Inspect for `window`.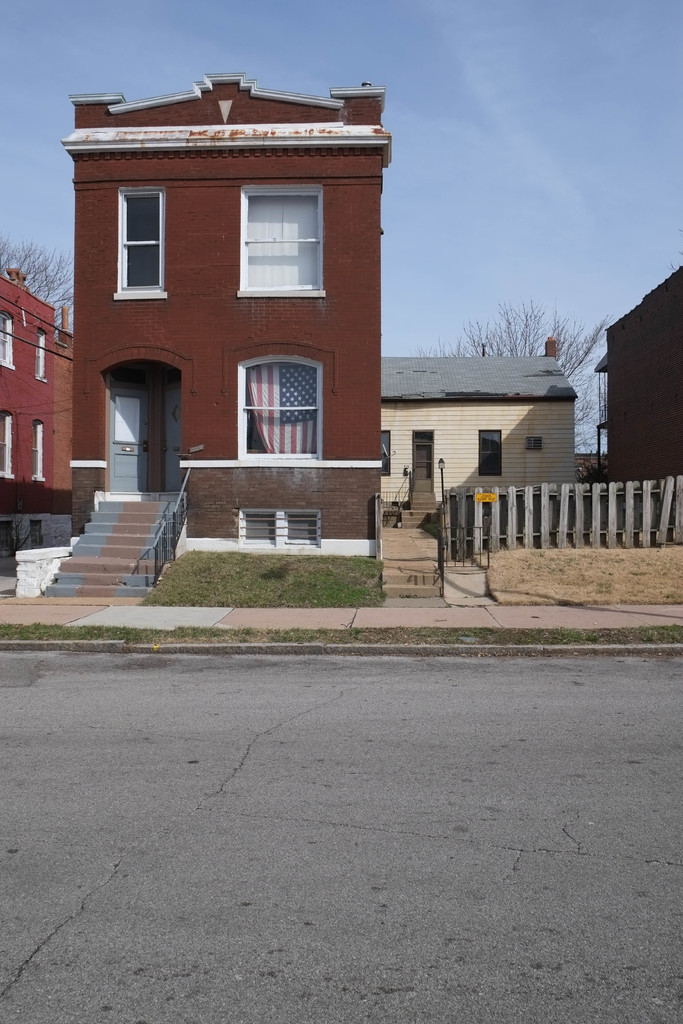
Inspection: (0,308,17,370).
